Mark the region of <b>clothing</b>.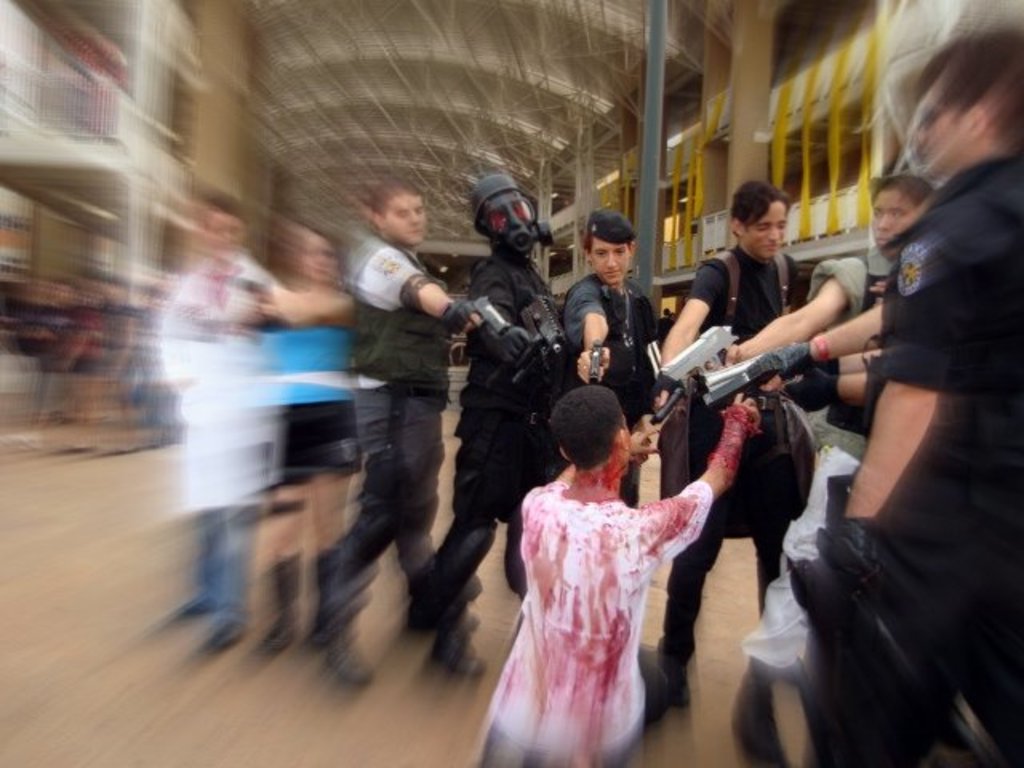
Region: BBox(157, 246, 274, 642).
